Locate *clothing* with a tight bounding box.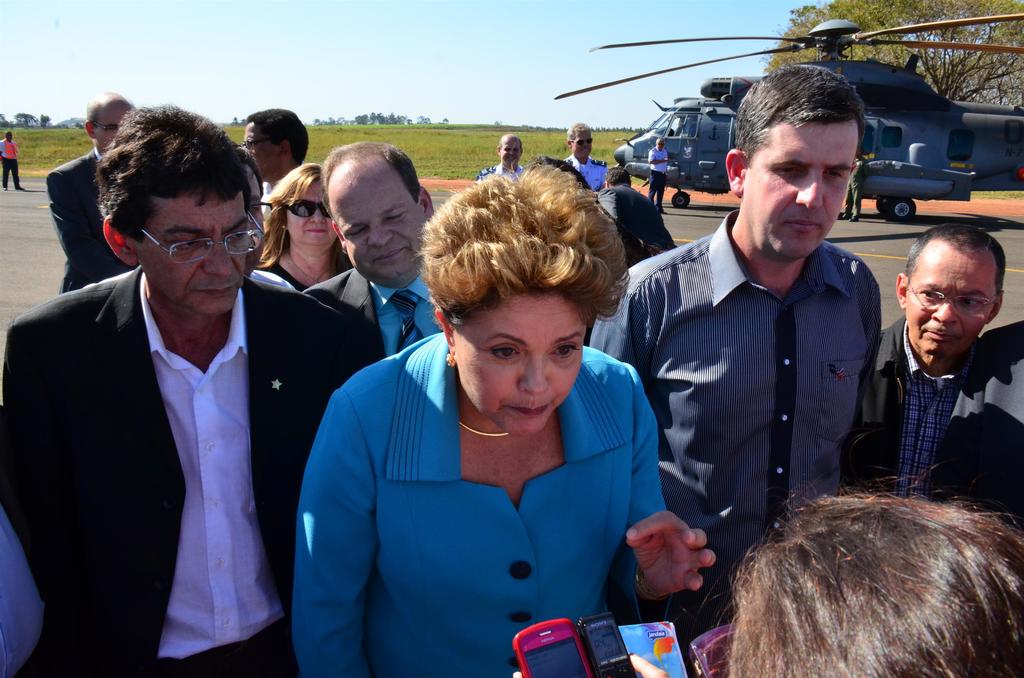
846 157 863 220.
